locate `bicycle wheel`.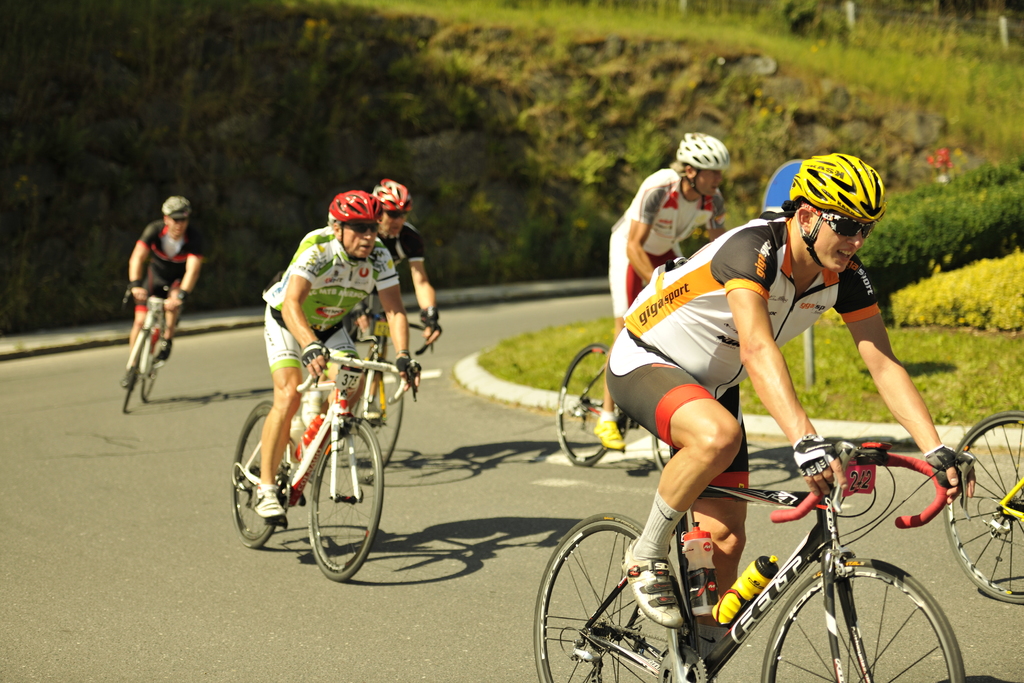
Bounding box: detection(553, 523, 687, 678).
